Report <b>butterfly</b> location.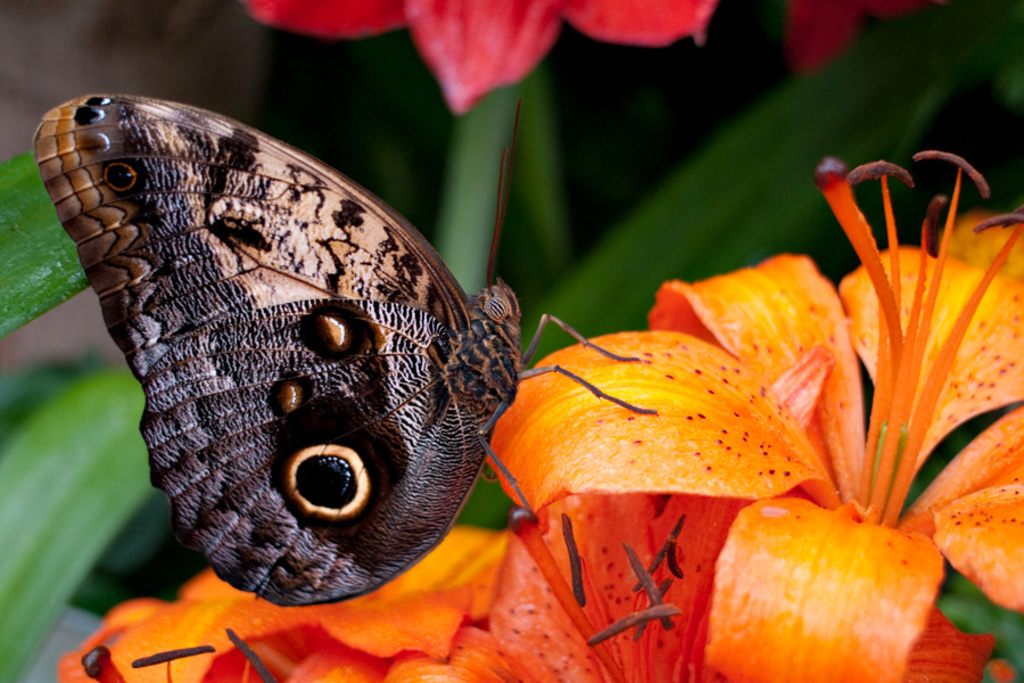
Report: [left=66, top=83, right=575, bottom=612].
